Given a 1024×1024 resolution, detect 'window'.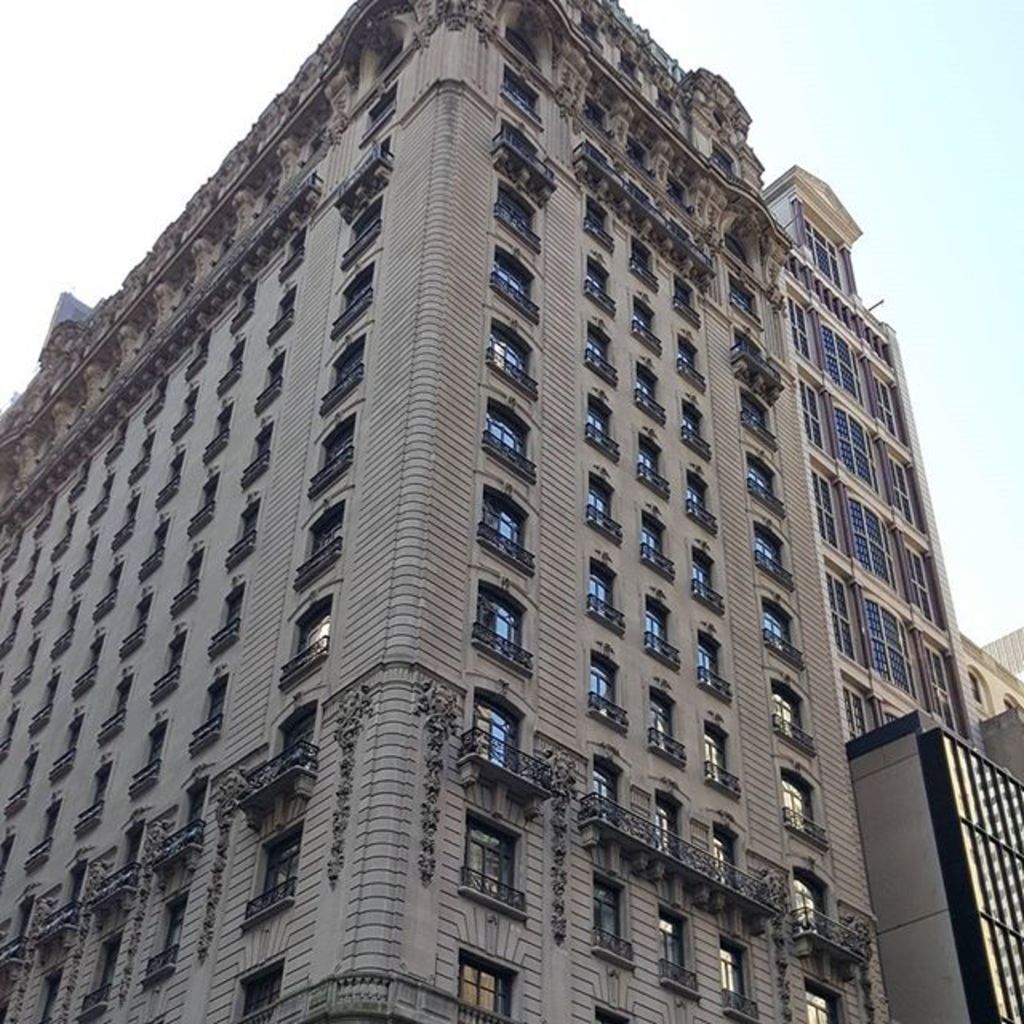
BBox(758, 536, 776, 562).
